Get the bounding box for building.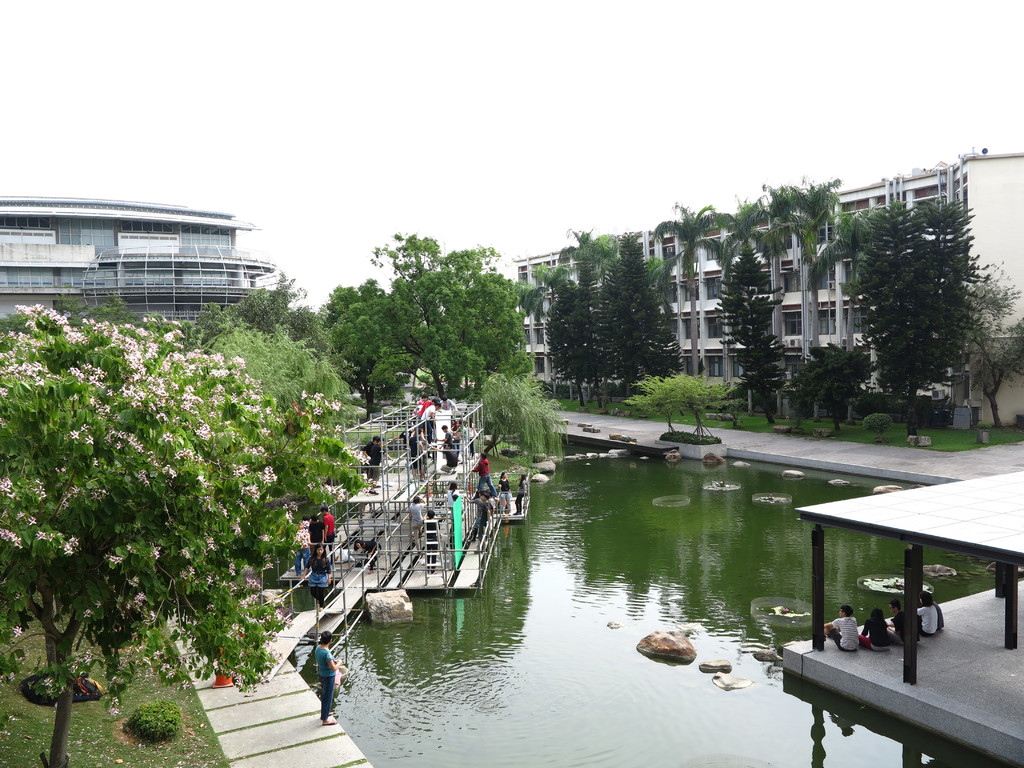
<region>513, 152, 1023, 425</region>.
